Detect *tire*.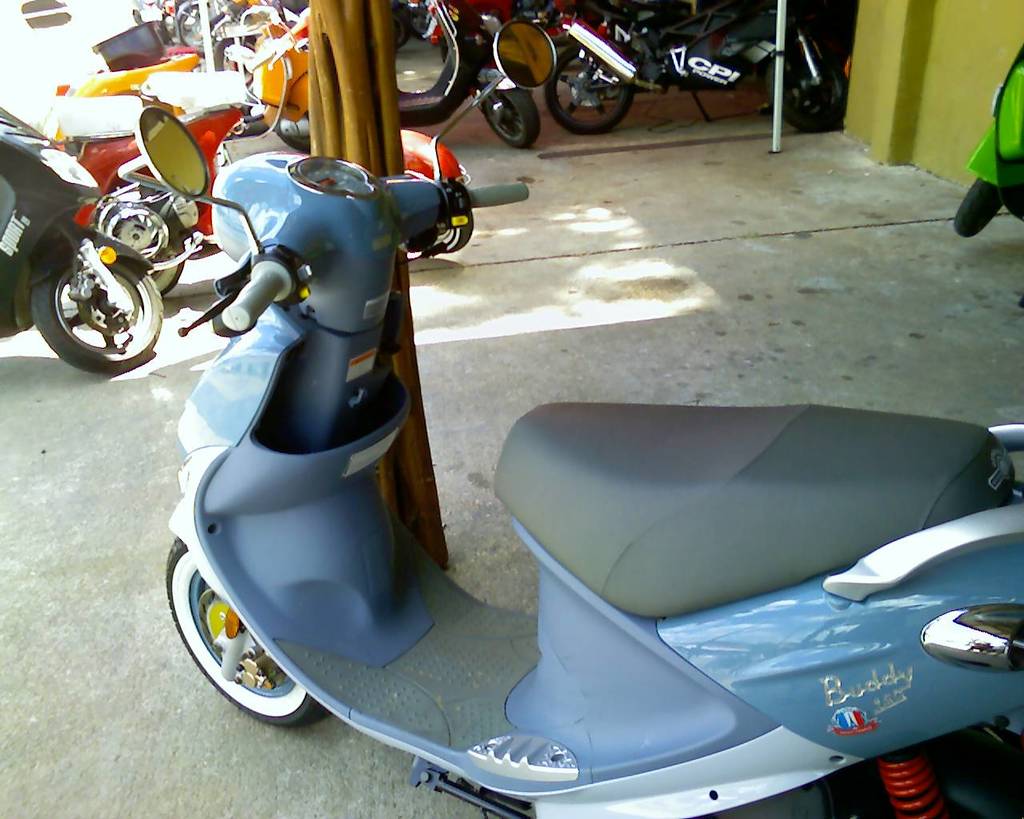
Detected at {"x1": 553, "y1": 42, "x2": 631, "y2": 134}.
